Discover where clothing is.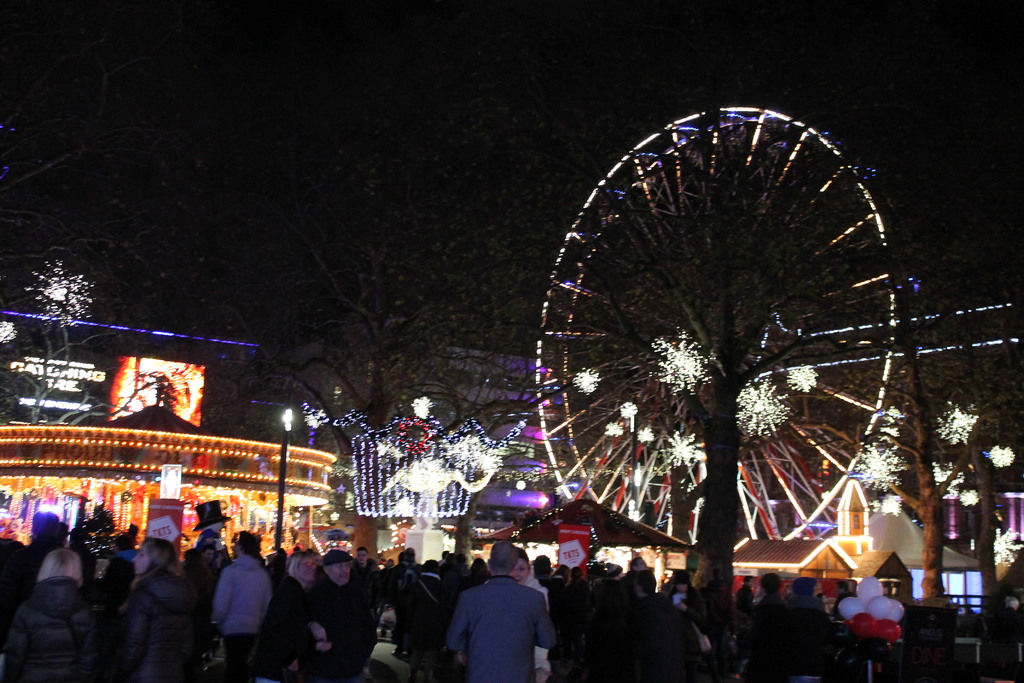
Discovered at x1=447 y1=575 x2=563 y2=677.
